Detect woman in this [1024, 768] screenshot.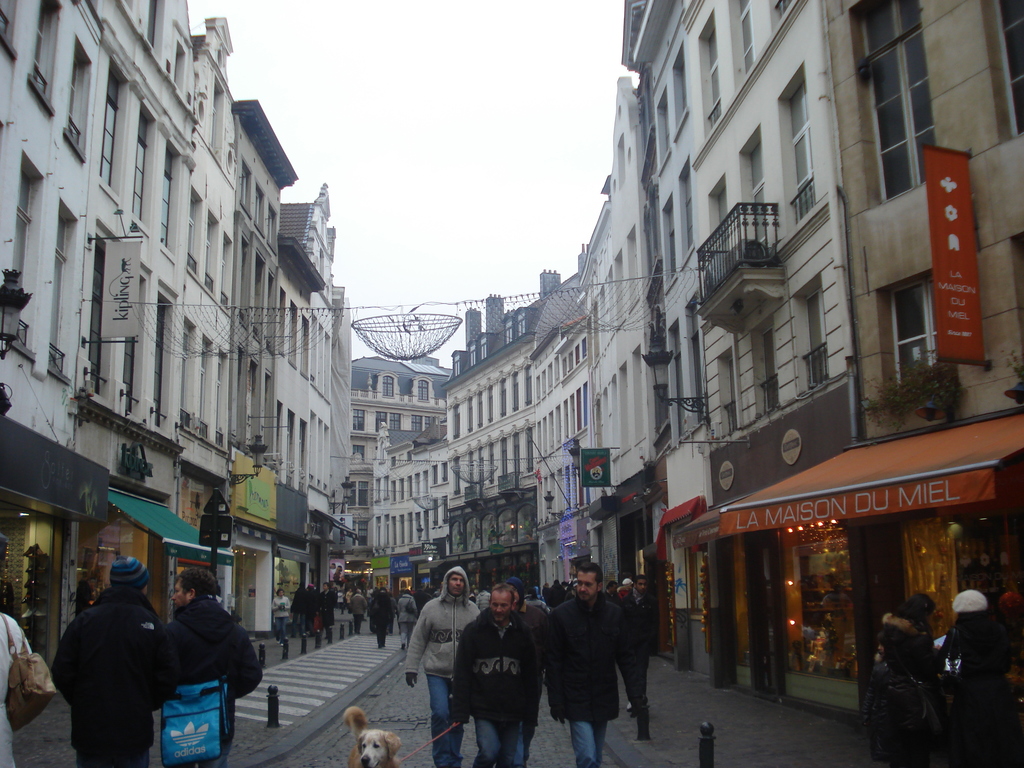
Detection: [x1=941, y1=588, x2=1011, y2=767].
